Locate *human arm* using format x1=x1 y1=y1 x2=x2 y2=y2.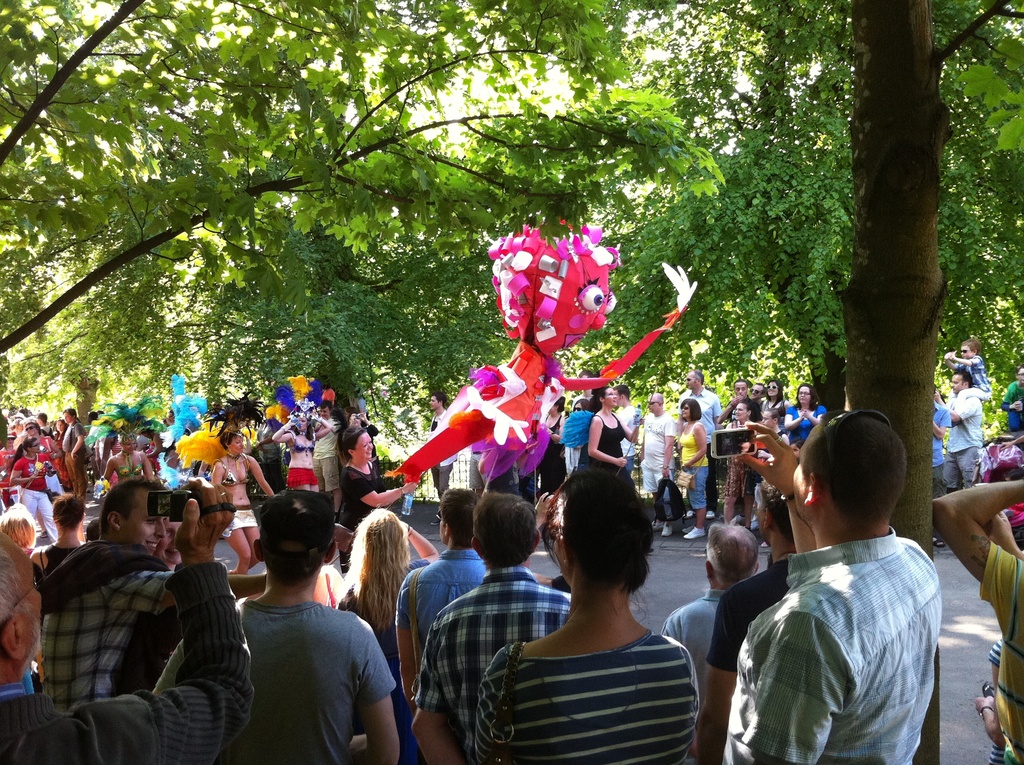
x1=50 y1=483 x2=260 y2=764.
